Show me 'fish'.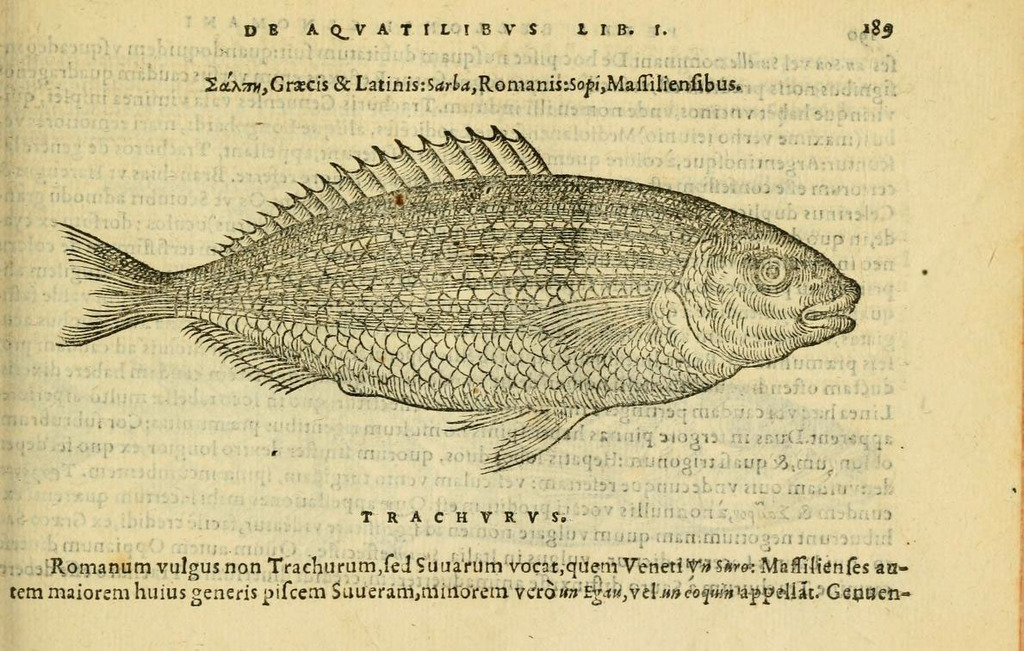
'fish' is here: x1=54 y1=125 x2=855 y2=470.
